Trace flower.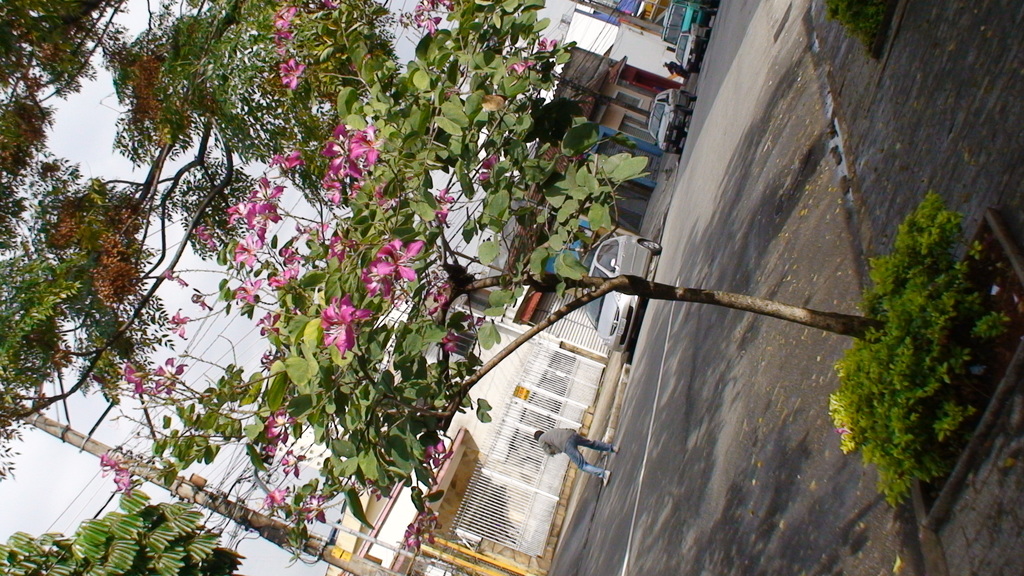
Traced to {"left": 166, "top": 305, "right": 192, "bottom": 346}.
